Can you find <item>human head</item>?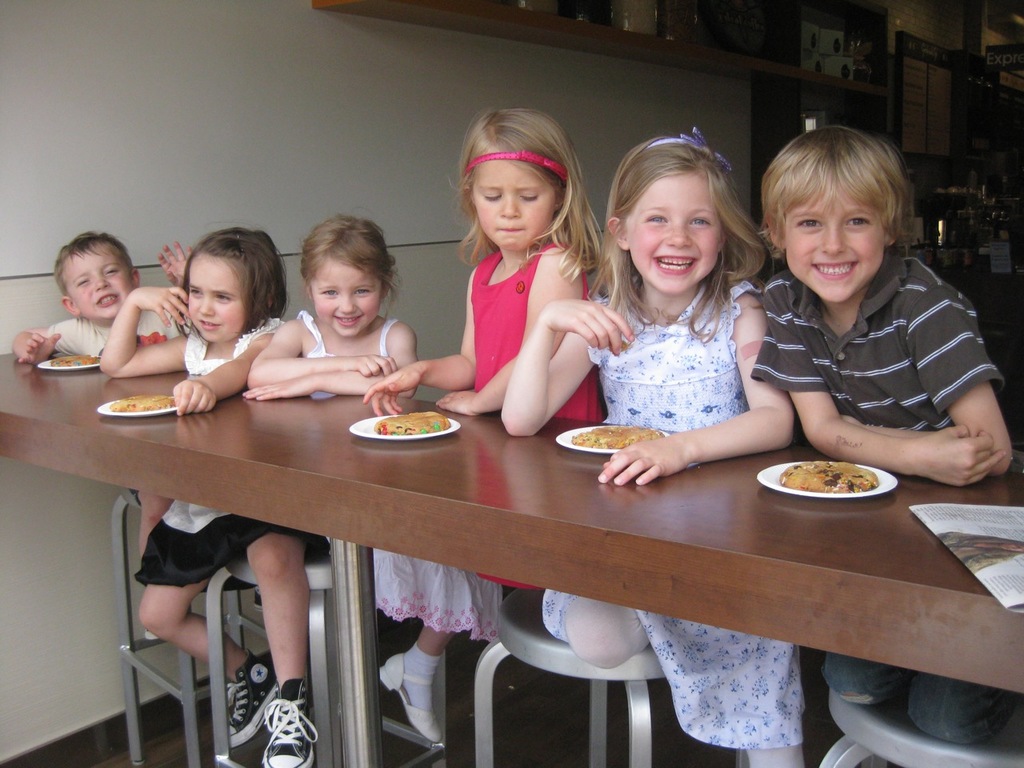
Yes, bounding box: 181 226 287 342.
